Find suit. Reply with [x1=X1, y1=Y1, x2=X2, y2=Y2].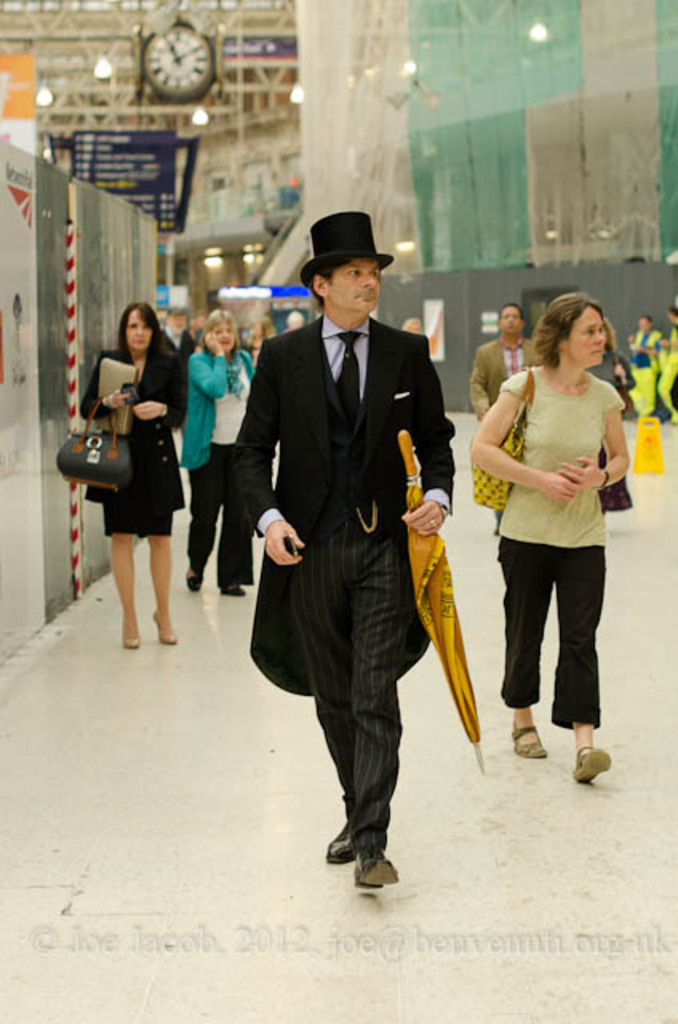
[x1=85, y1=344, x2=184, y2=435].
